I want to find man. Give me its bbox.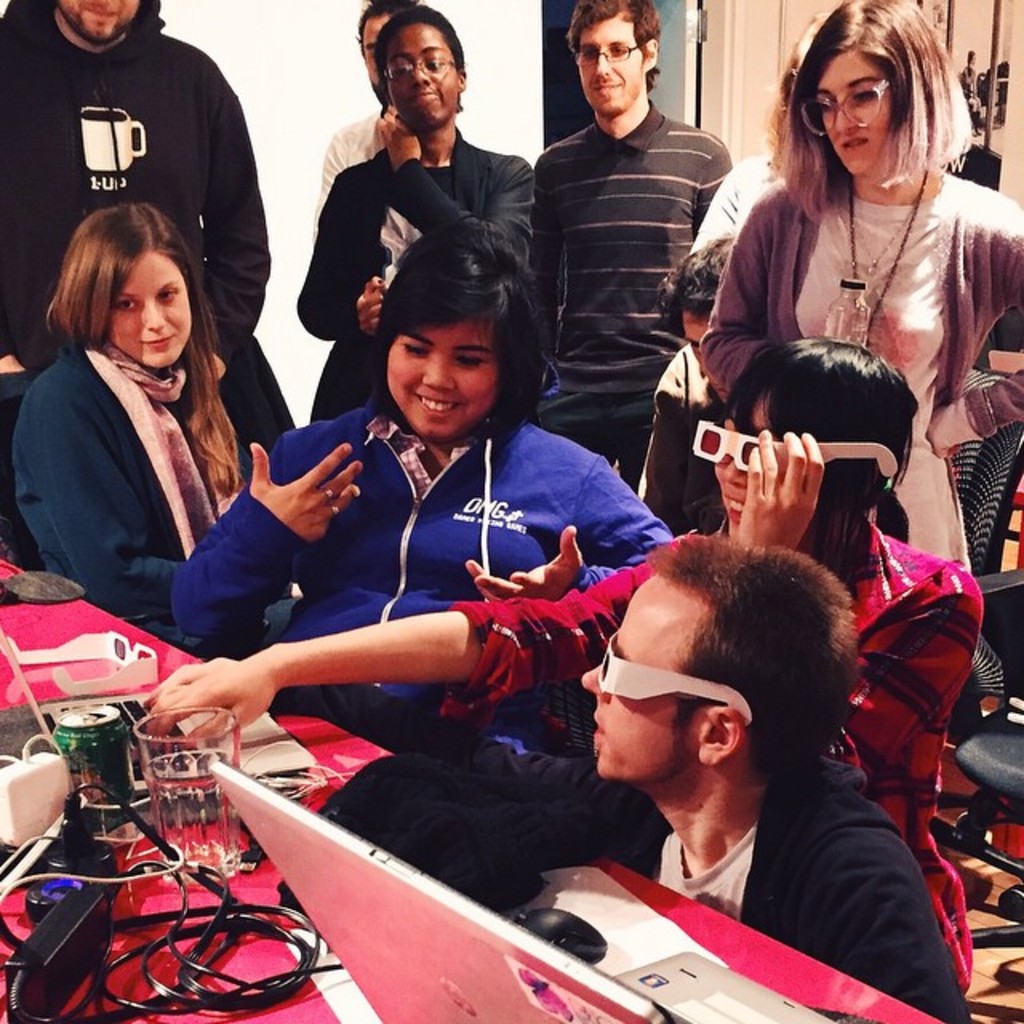
[left=312, top=0, right=426, bottom=245].
